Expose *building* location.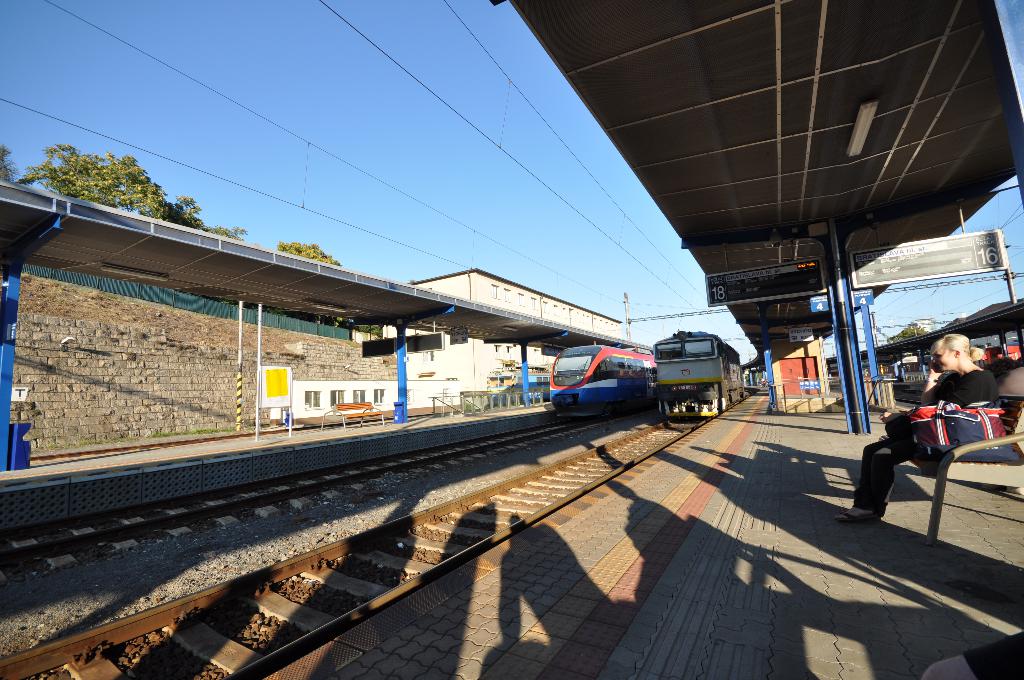
Exposed at l=382, t=270, r=621, b=408.
